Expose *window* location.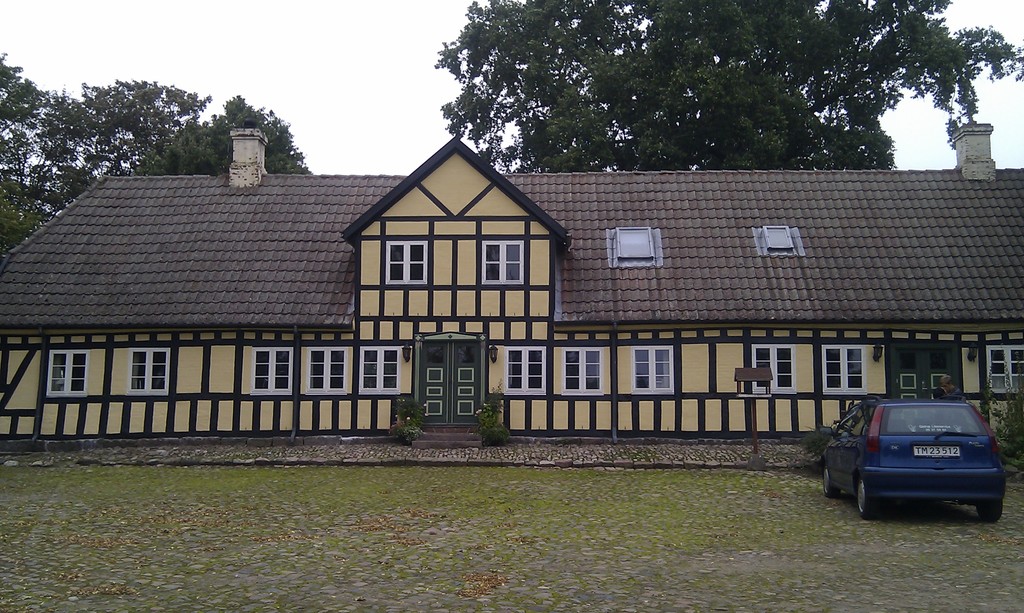
Exposed at box(631, 342, 673, 395).
